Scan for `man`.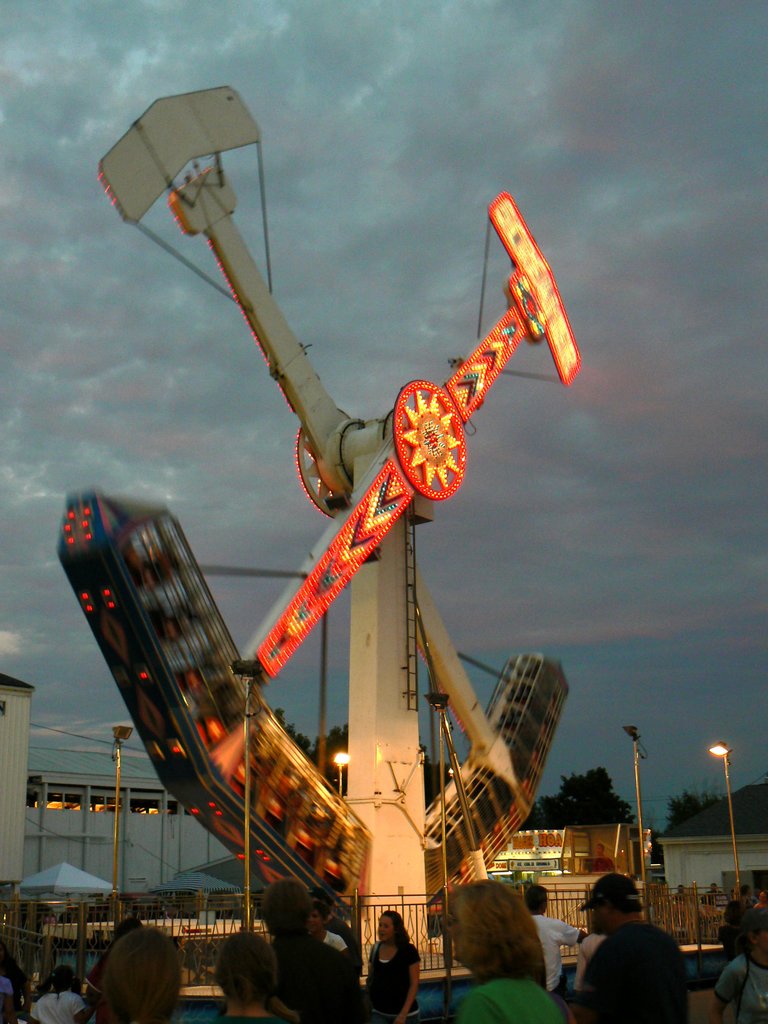
Scan result: {"left": 570, "top": 898, "right": 708, "bottom": 1023}.
